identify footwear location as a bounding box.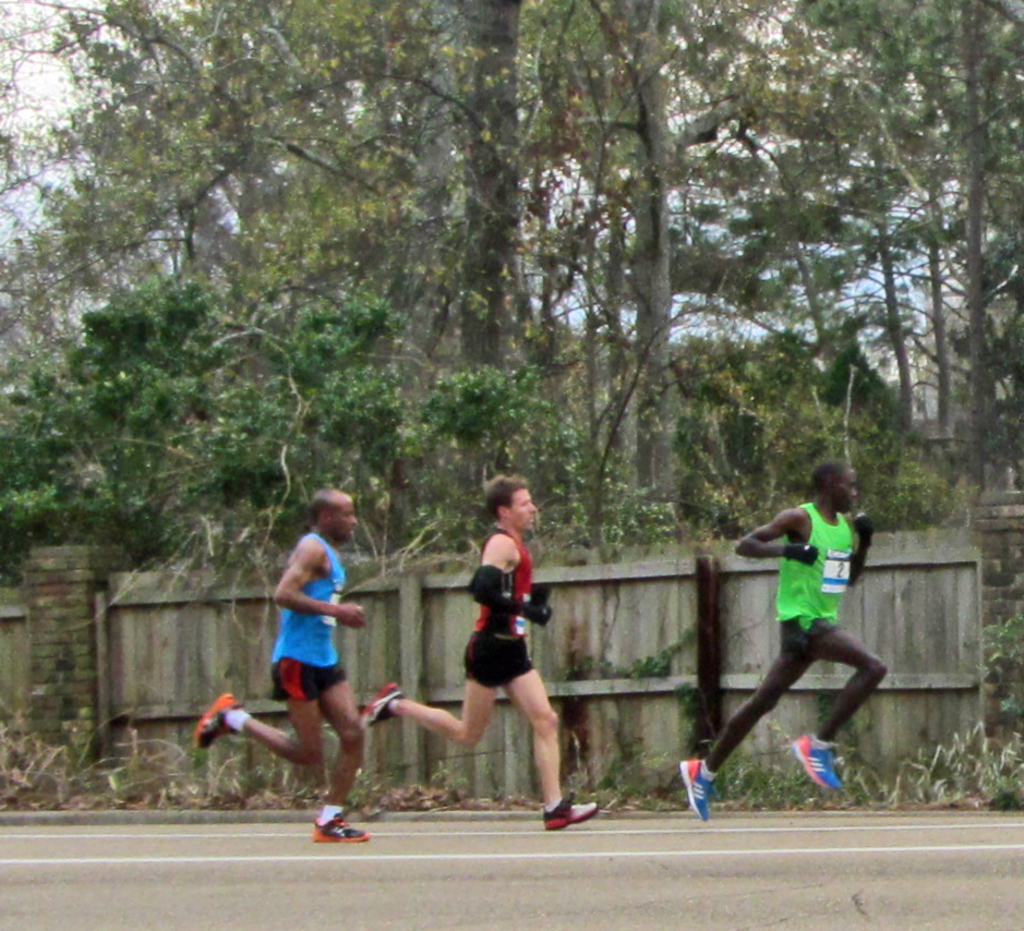
546 795 598 832.
